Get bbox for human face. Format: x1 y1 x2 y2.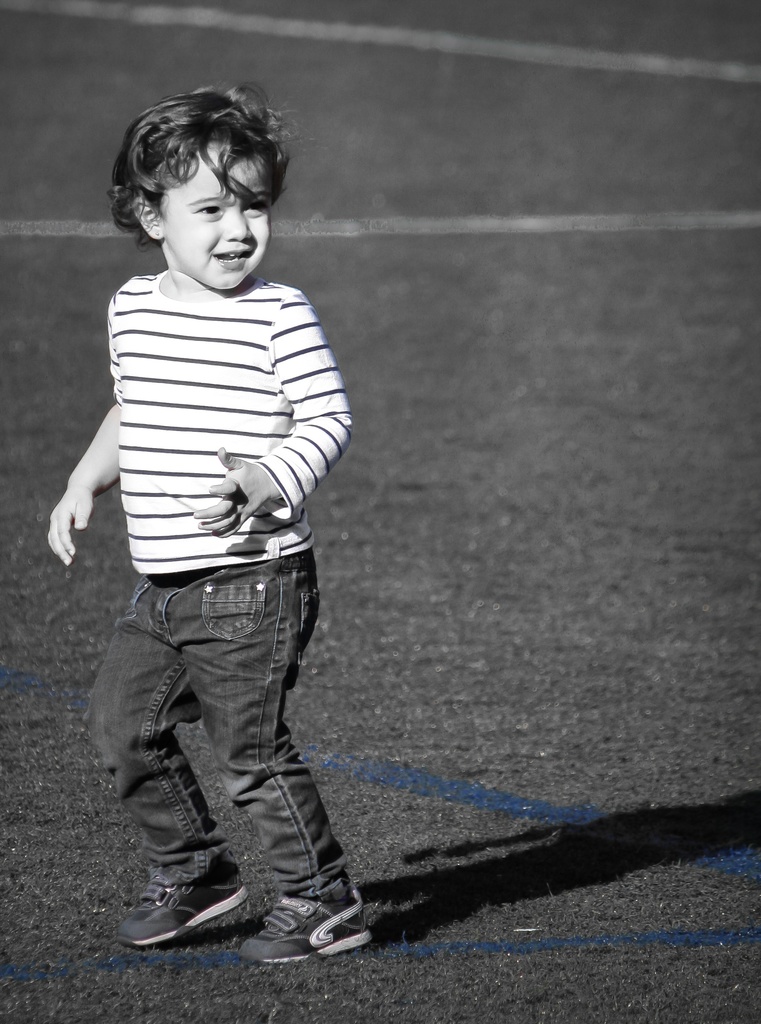
162 147 276 288.
